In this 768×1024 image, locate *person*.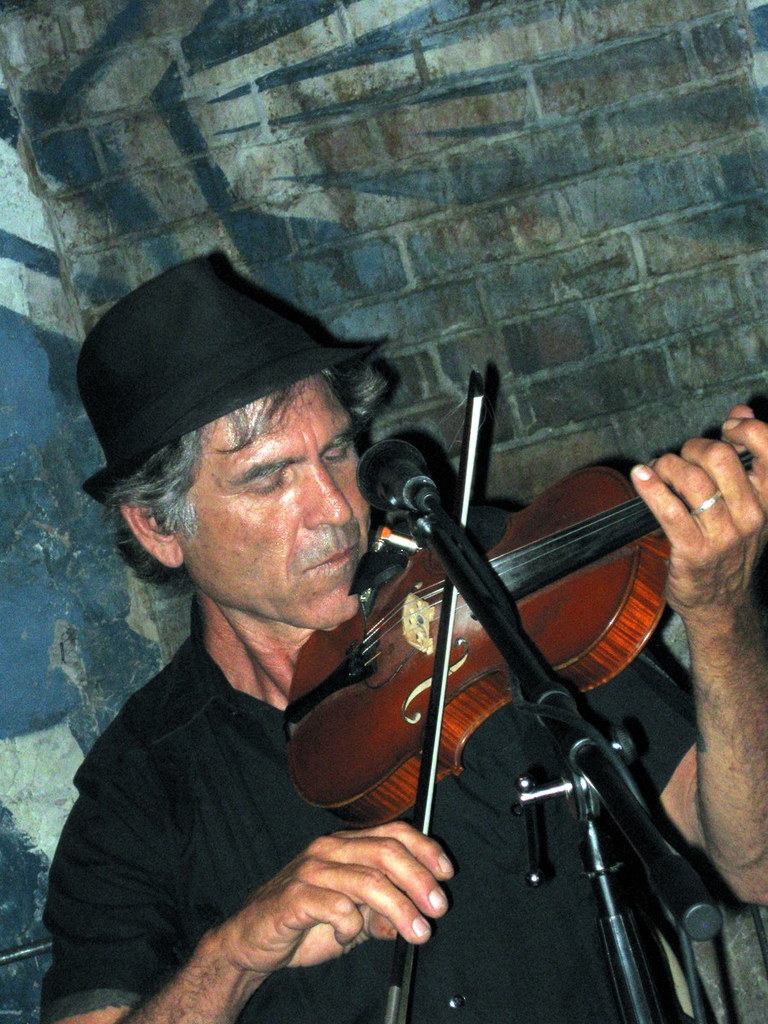
Bounding box: (44, 244, 767, 1023).
